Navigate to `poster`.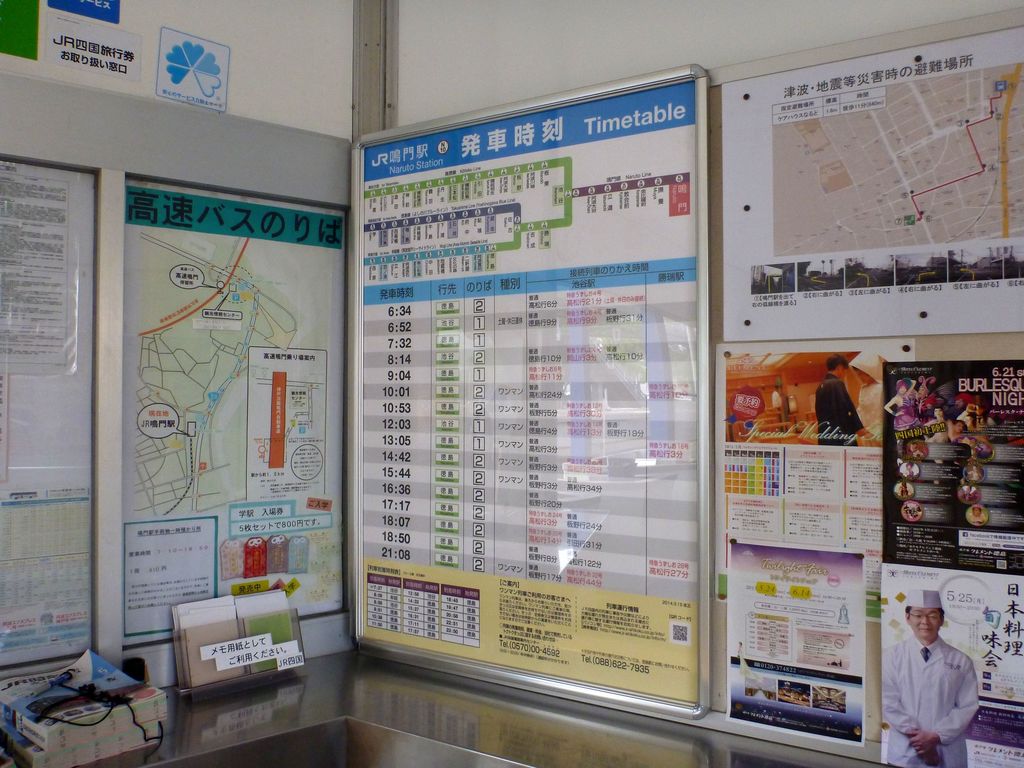
Navigation target: 124,185,348,646.
